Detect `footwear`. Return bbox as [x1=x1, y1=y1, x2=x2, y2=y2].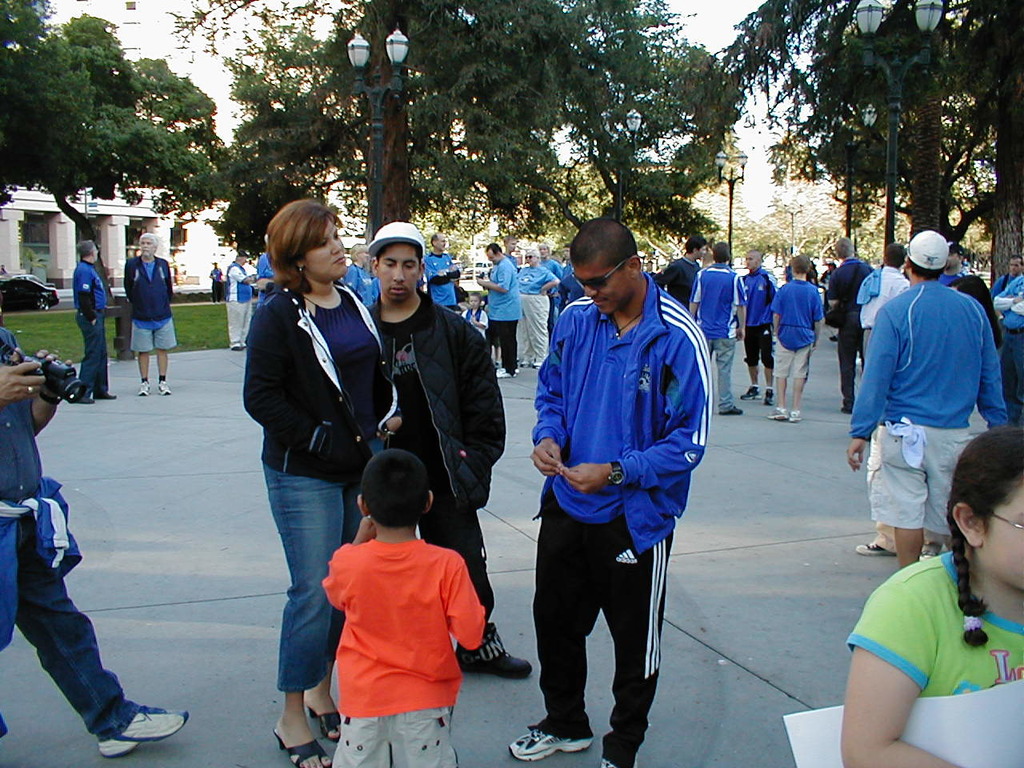
[x1=766, y1=406, x2=789, y2=421].
